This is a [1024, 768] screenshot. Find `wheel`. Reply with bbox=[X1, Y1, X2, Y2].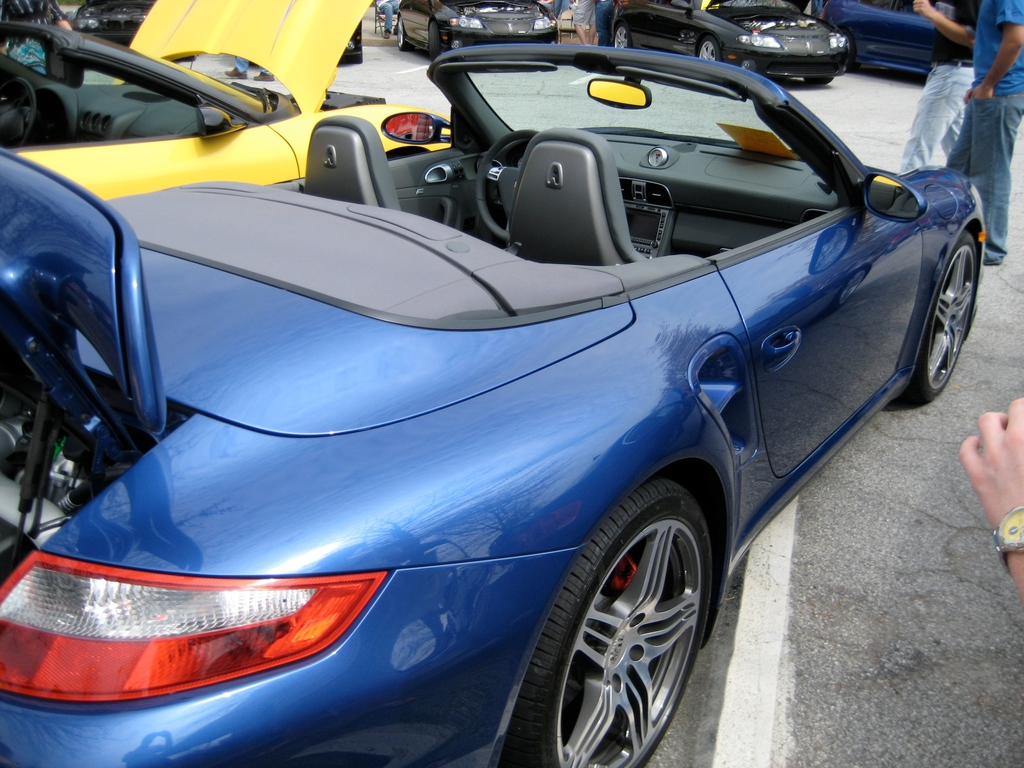
bbox=[694, 37, 721, 60].
